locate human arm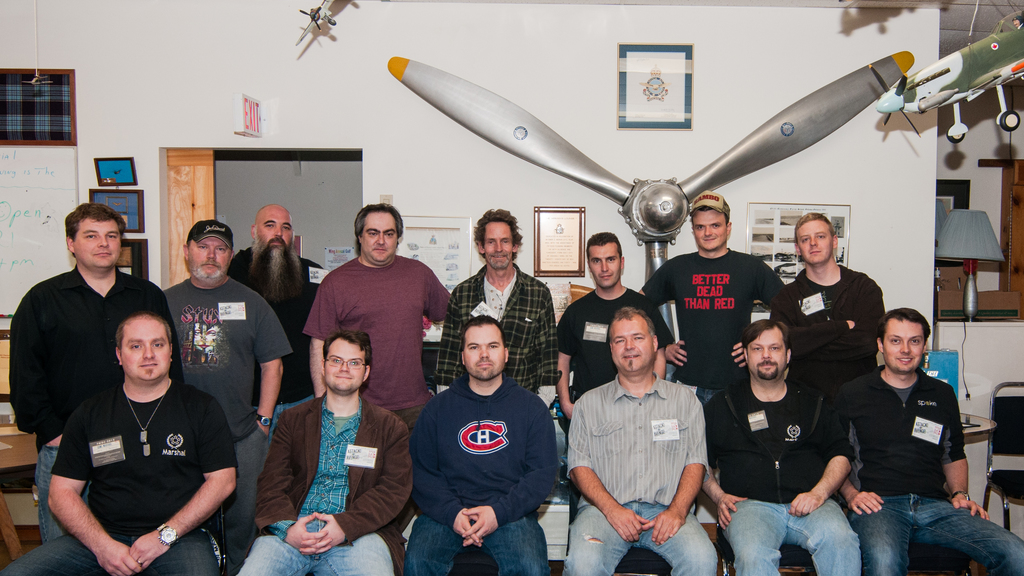
crop(766, 290, 858, 357)
